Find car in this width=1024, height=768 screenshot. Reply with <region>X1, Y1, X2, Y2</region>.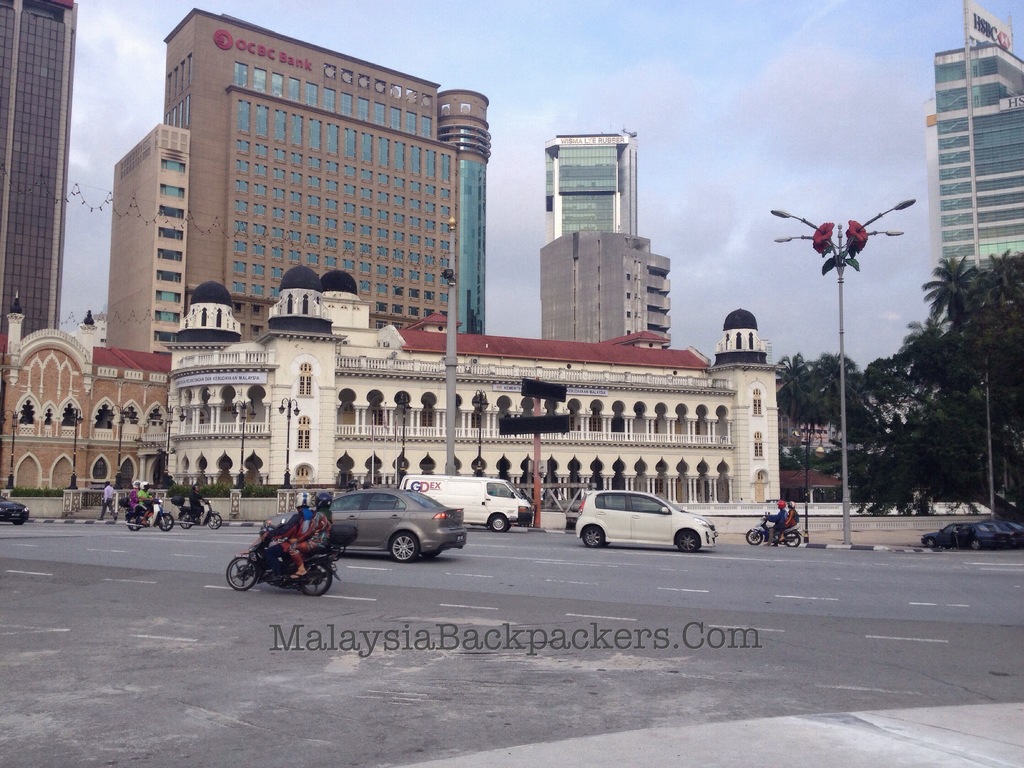
<region>965, 522, 1017, 544</region>.
